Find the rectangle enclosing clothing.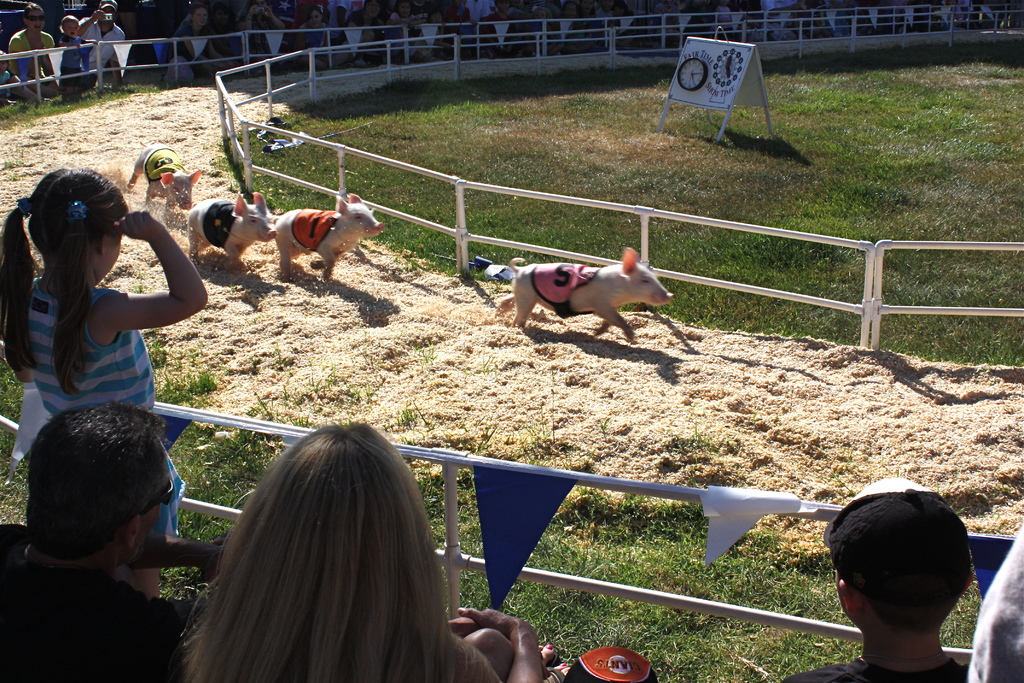
<bbox>0, 70, 15, 98</bbox>.
